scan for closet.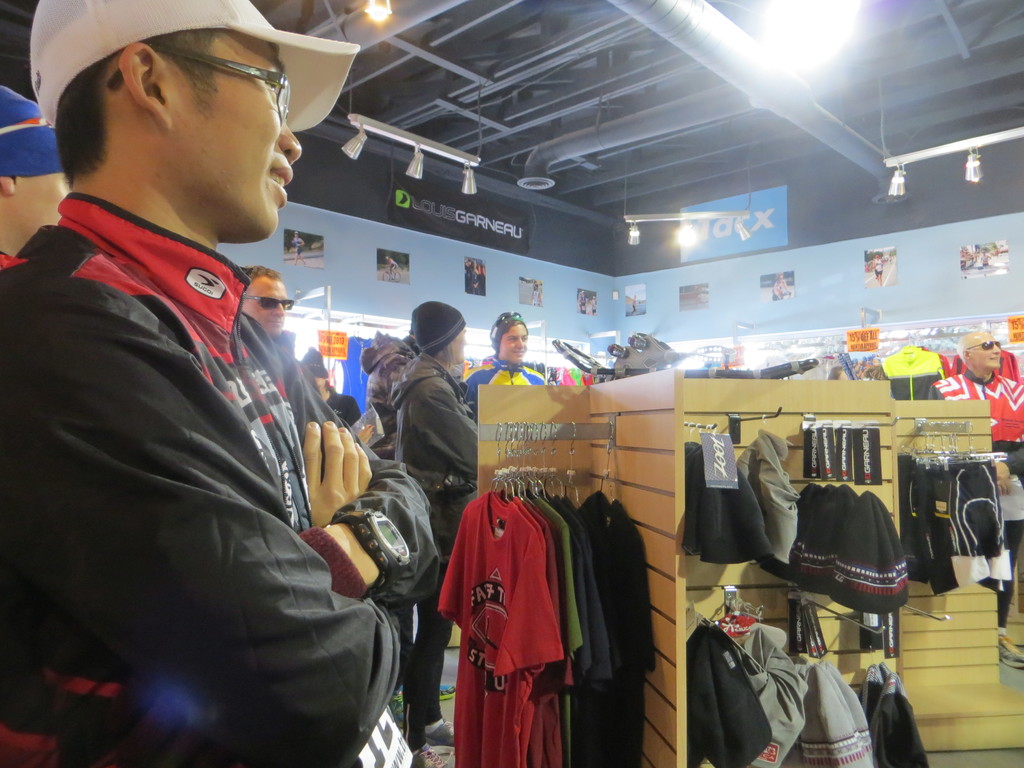
Scan result: <box>686,596,929,764</box>.
